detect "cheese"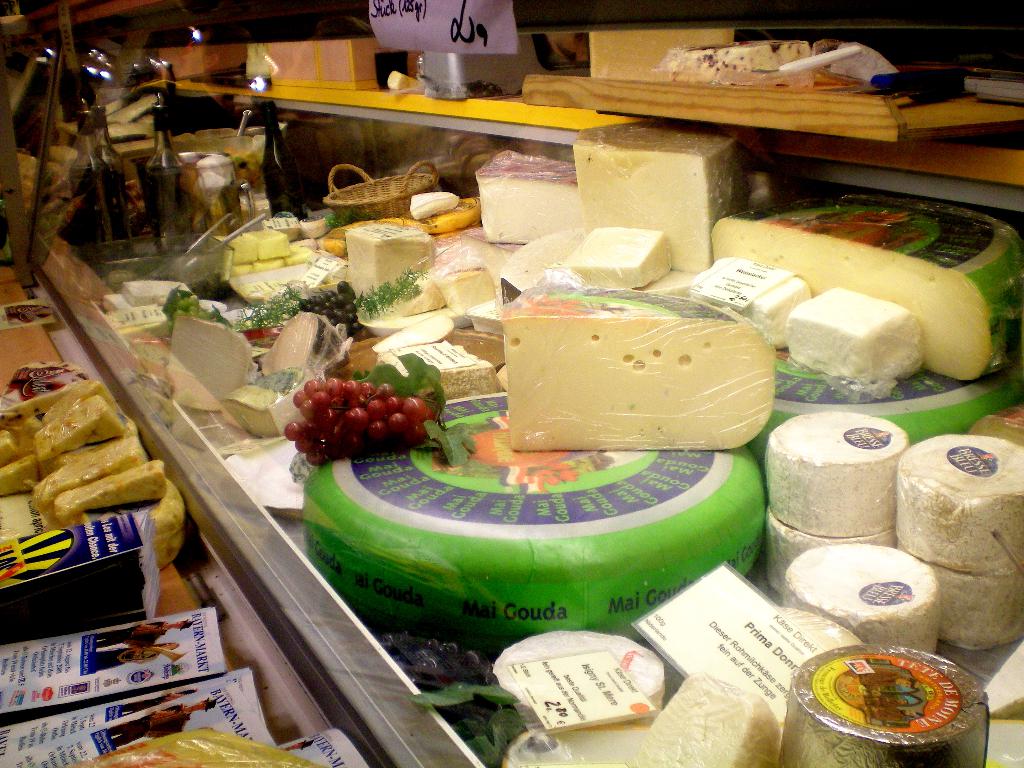
region(587, 25, 738, 78)
